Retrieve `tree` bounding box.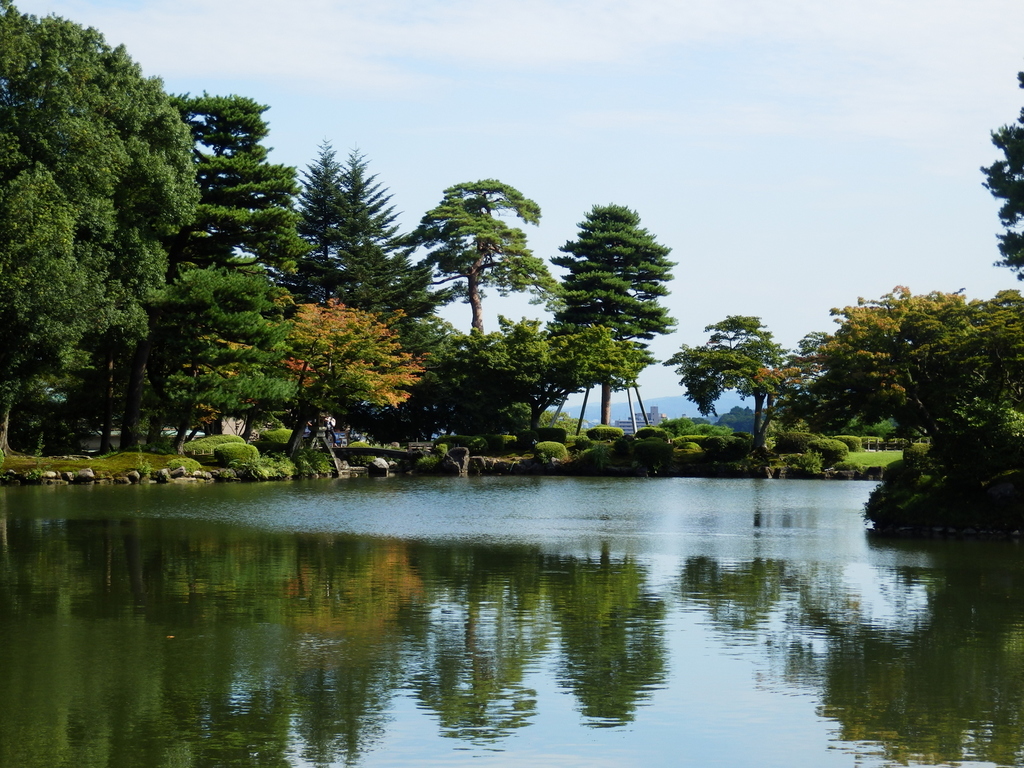
Bounding box: x1=791 y1=281 x2=976 y2=455.
